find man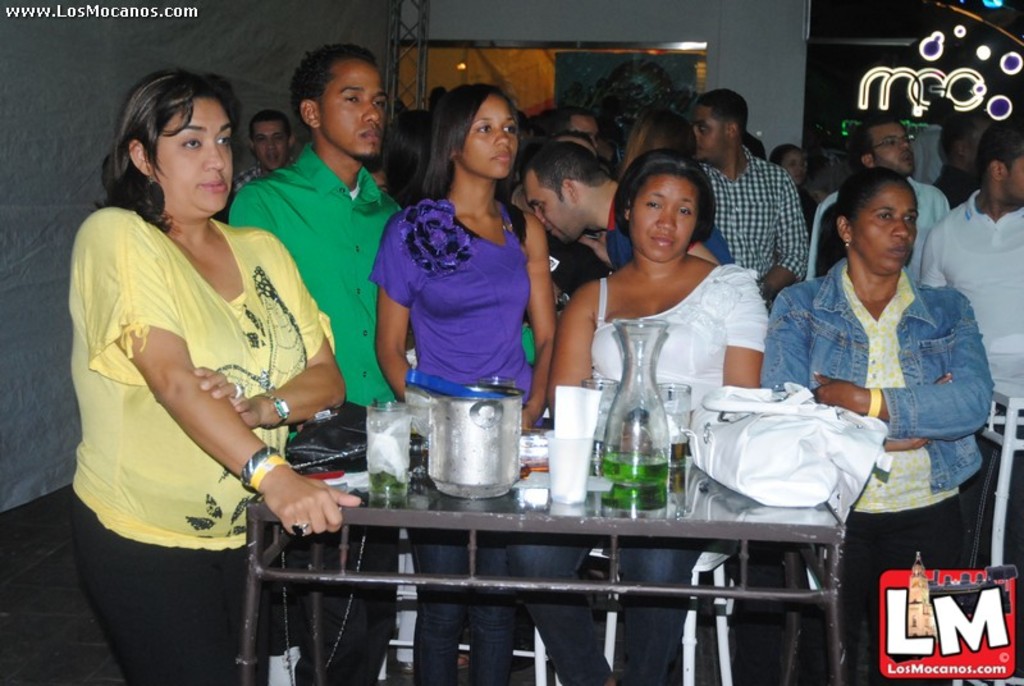
BBox(934, 111, 995, 210)
